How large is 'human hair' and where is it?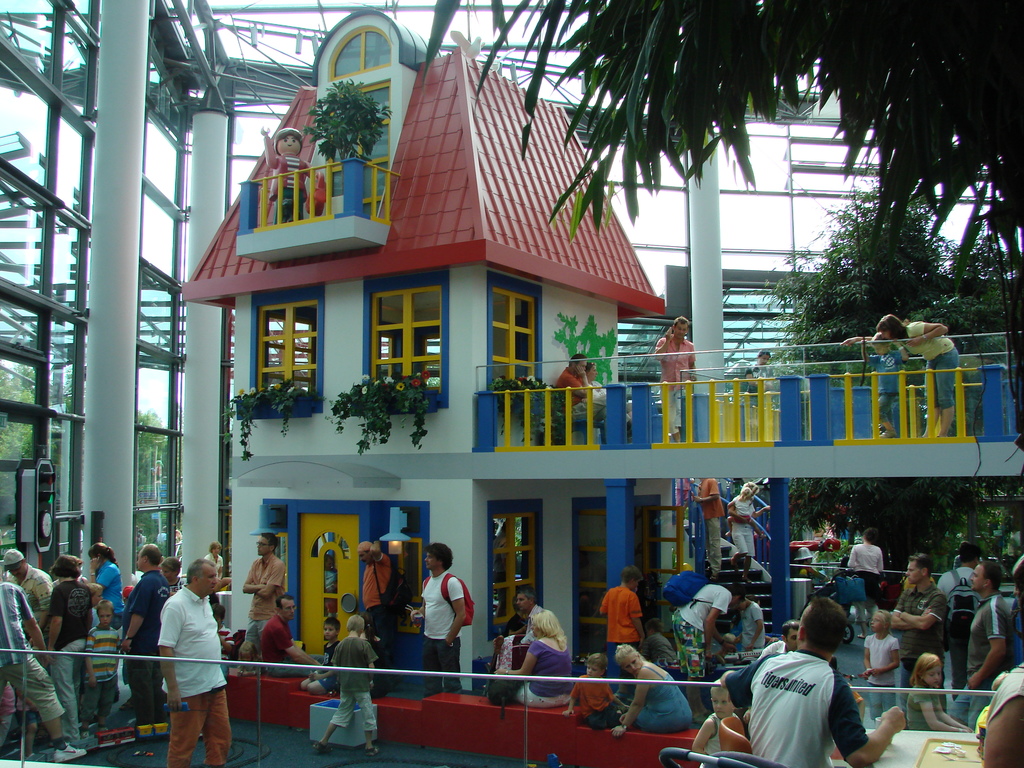
Bounding box: 140, 543, 163, 564.
